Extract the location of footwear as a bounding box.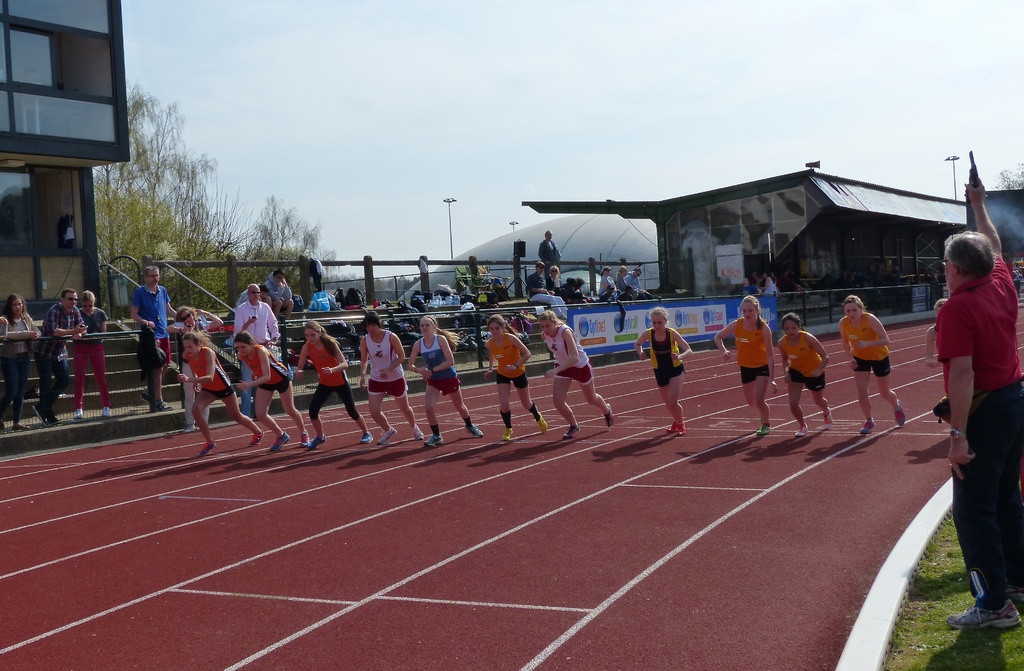
locate(273, 432, 289, 451).
